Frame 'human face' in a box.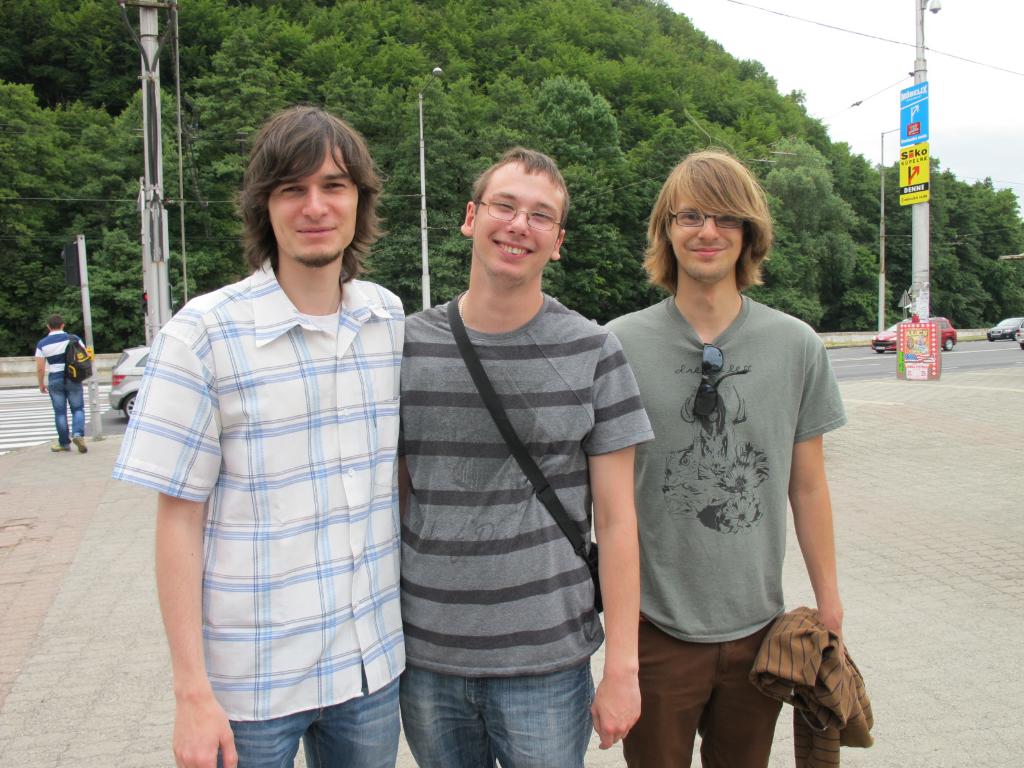
<box>266,156,358,266</box>.
